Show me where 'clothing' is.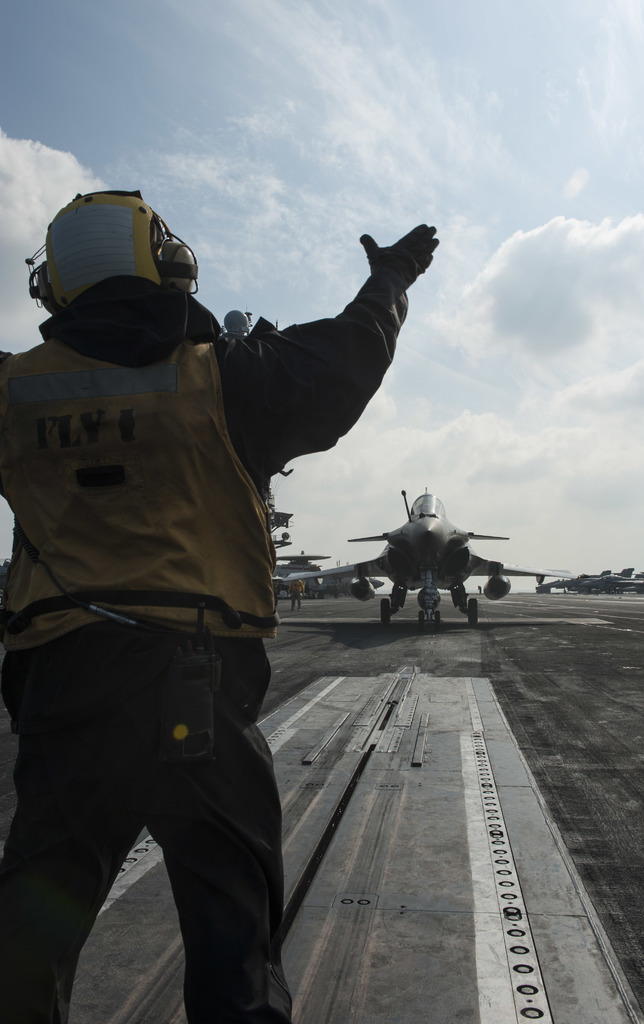
'clothing' is at <region>291, 574, 305, 609</region>.
